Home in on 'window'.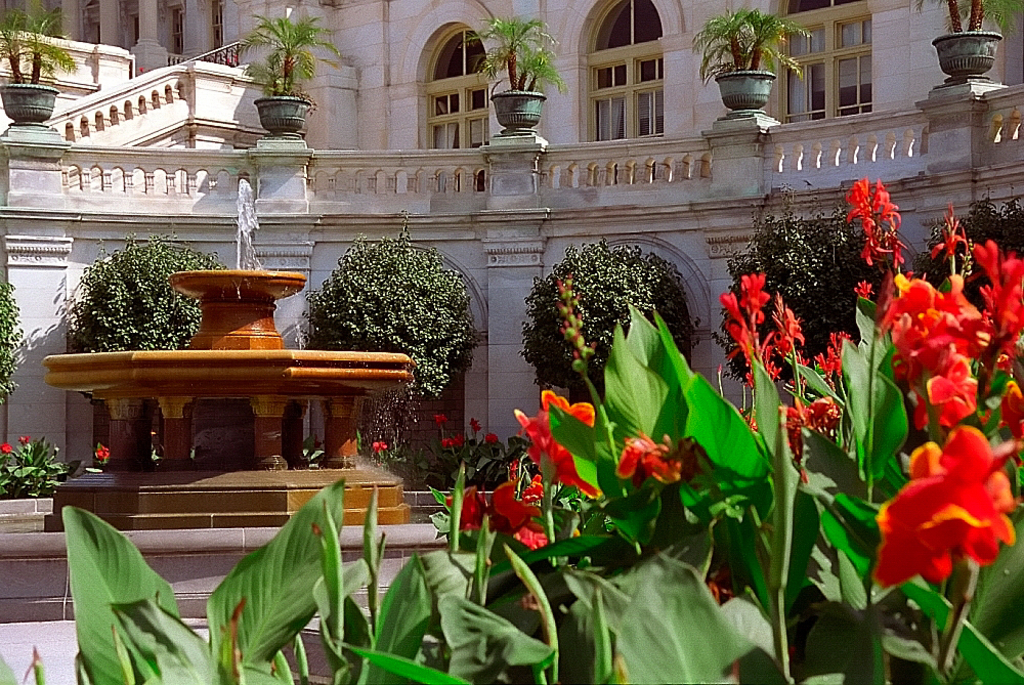
Homed in at [386, 0, 511, 192].
